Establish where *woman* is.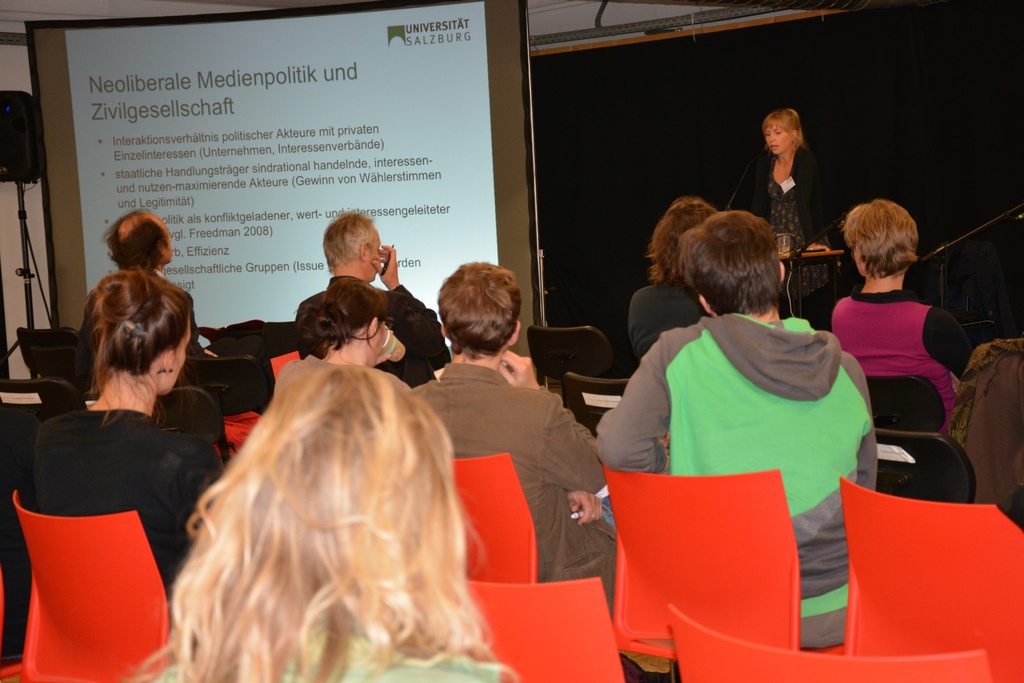
Established at 295:270:390:370.
